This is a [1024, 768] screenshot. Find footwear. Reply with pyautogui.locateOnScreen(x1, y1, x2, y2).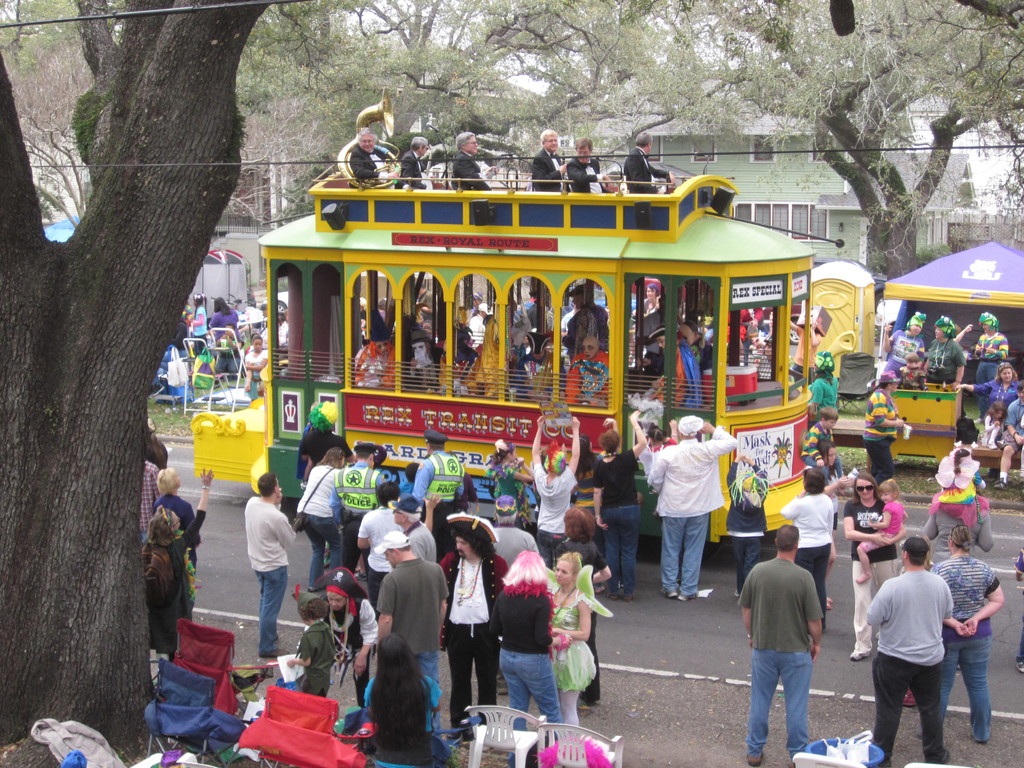
pyautogui.locateOnScreen(744, 751, 768, 767).
